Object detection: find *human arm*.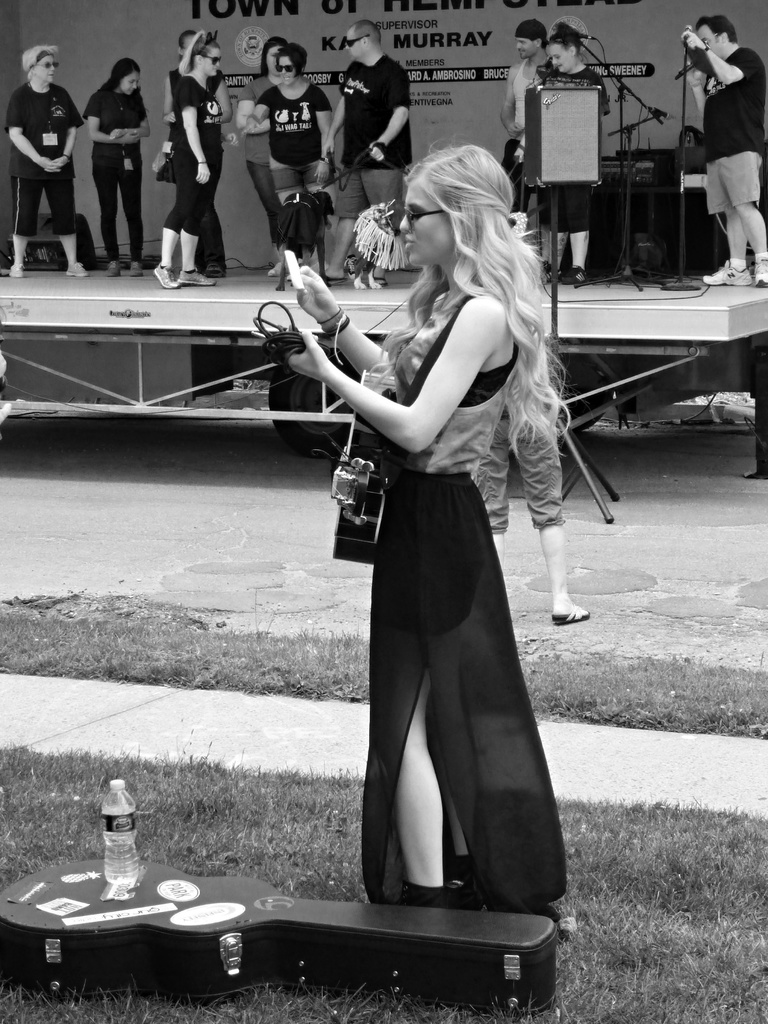
{"left": 514, "top": 132, "right": 527, "bottom": 168}.
